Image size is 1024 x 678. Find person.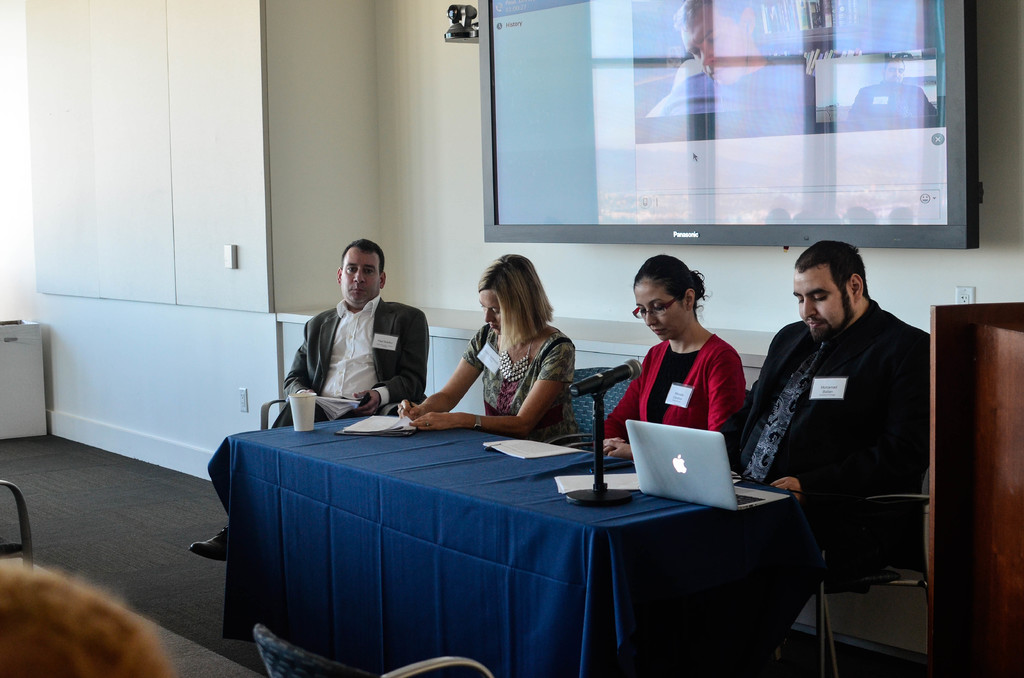
rect(403, 247, 582, 435).
